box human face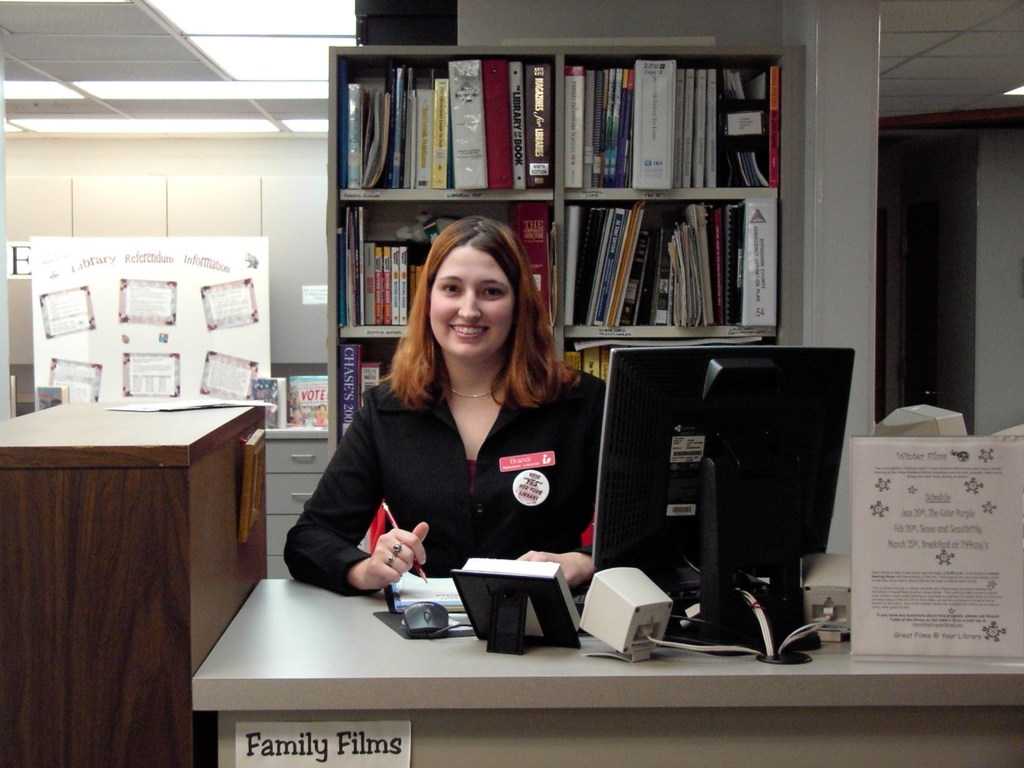
rect(430, 244, 514, 360)
